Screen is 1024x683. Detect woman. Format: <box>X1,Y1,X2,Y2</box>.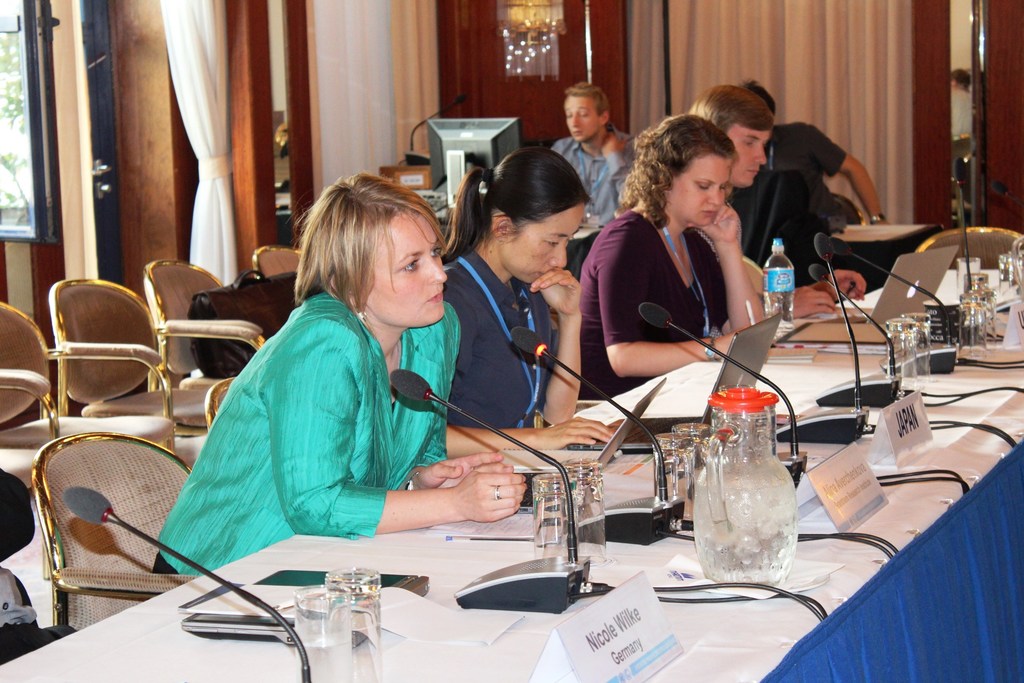
<box>169,164,477,615</box>.
